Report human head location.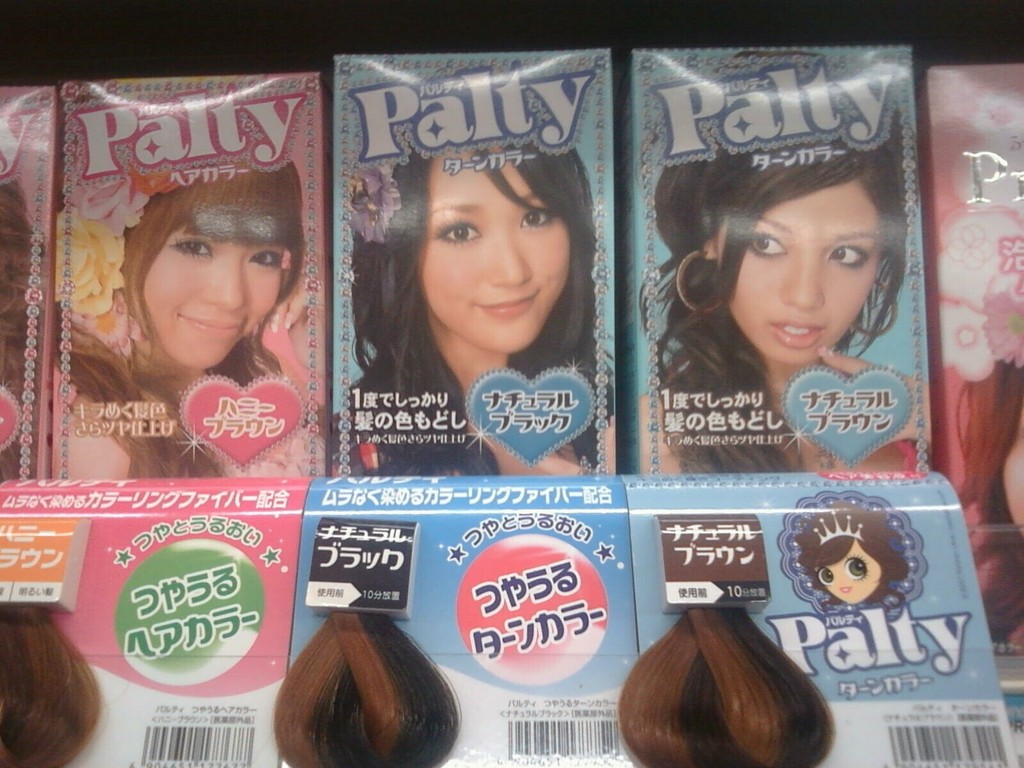
Report: box=[796, 499, 911, 605].
